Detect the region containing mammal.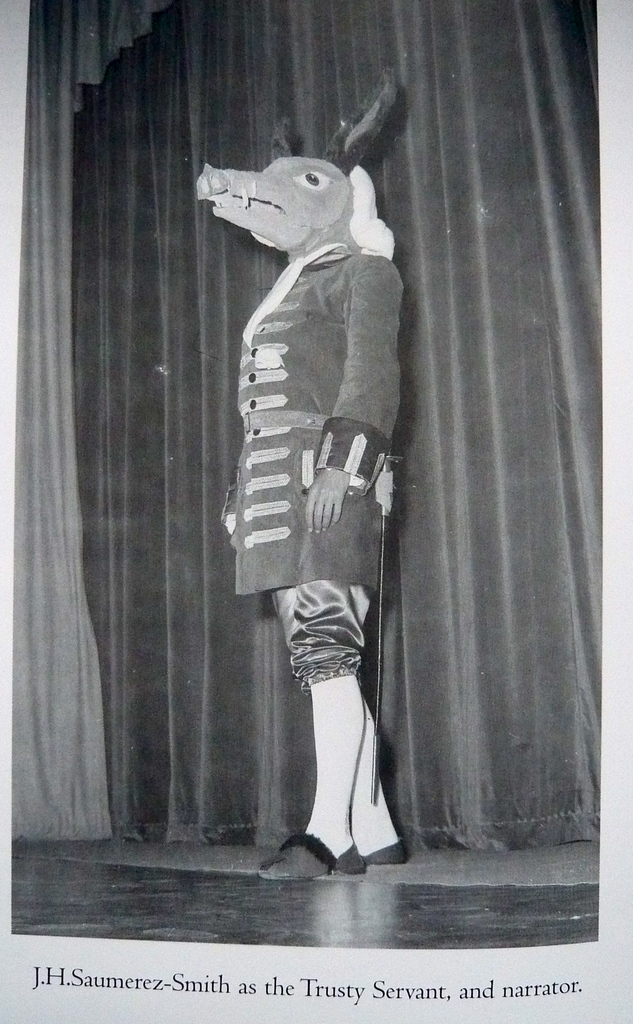
box=[193, 146, 414, 876].
